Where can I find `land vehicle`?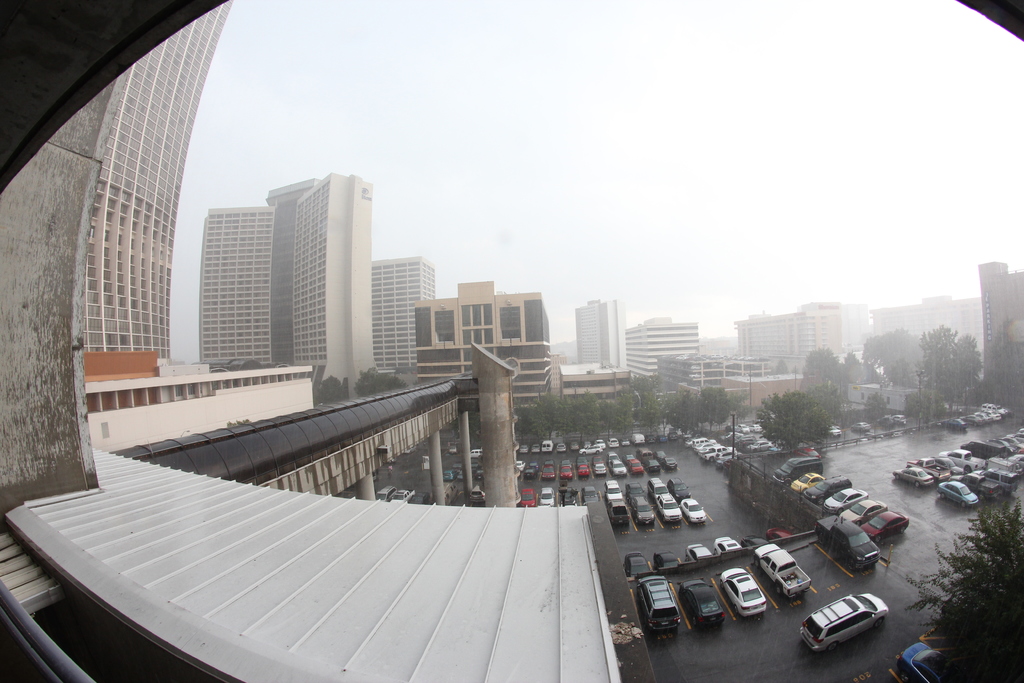
You can find it at detection(653, 448, 665, 461).
